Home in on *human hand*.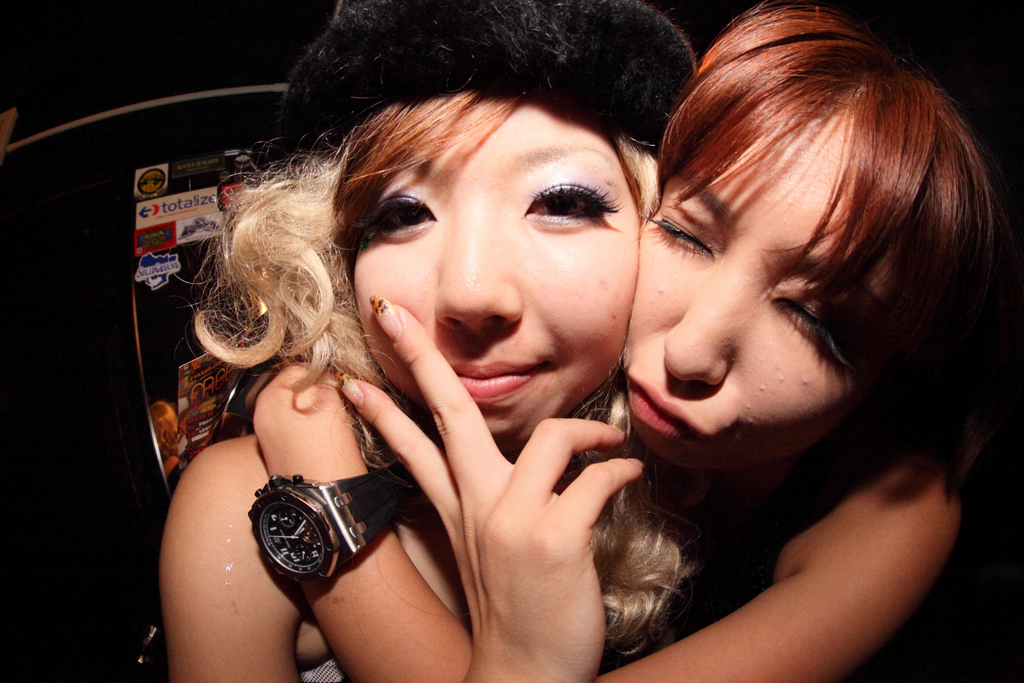
Homed in at [392, 369, 648, 655].
